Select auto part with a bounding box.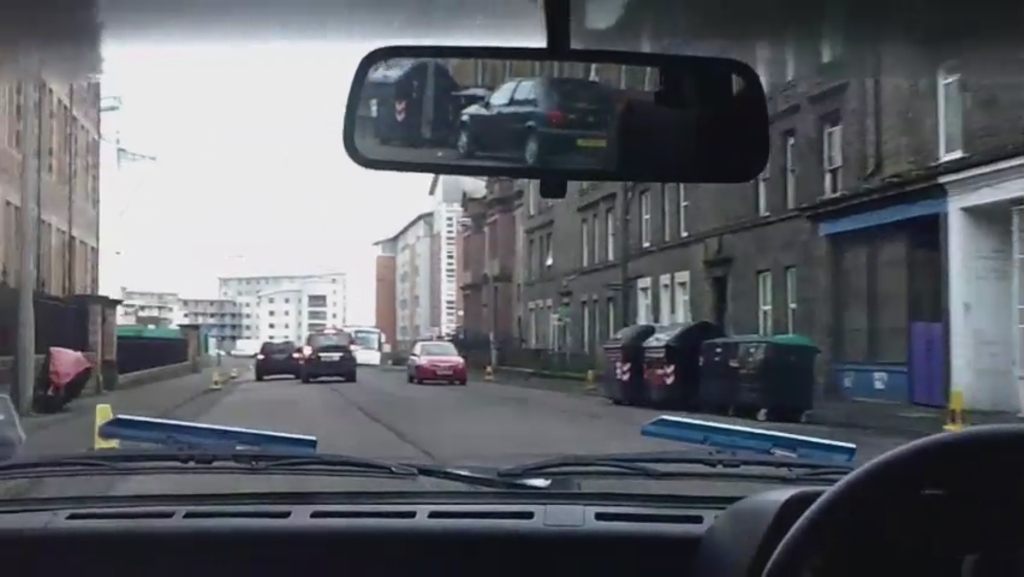
BBox(404, 338, 465, 392).
